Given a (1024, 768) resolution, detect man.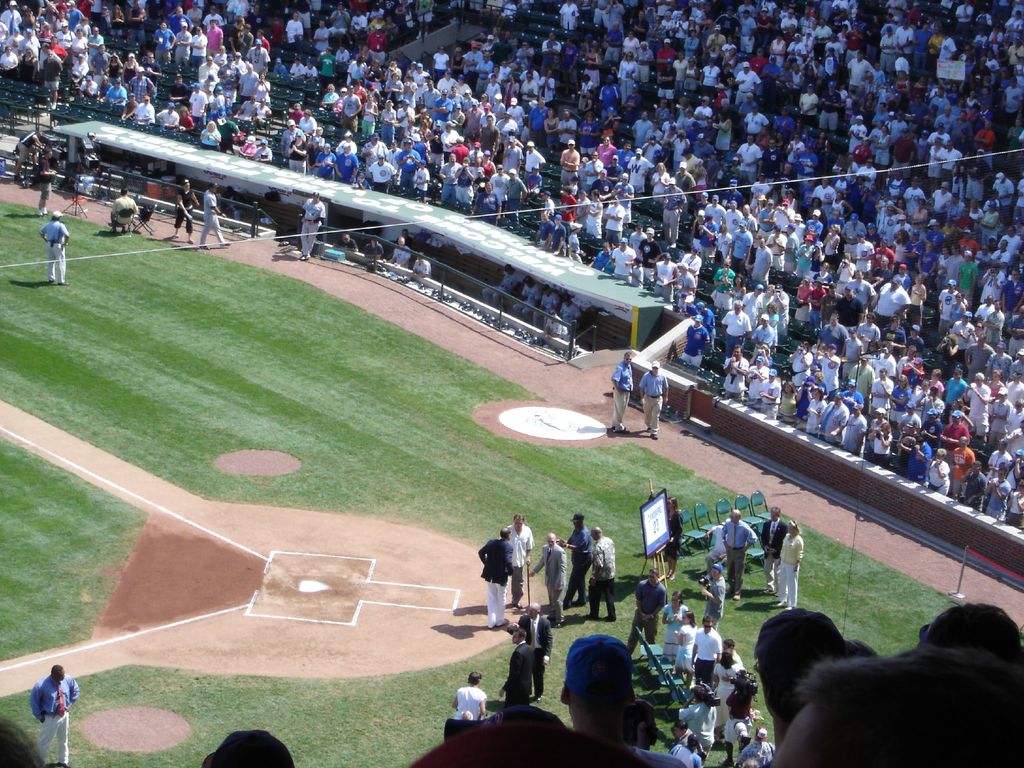
bbox=(26, 664, 78, 767).
